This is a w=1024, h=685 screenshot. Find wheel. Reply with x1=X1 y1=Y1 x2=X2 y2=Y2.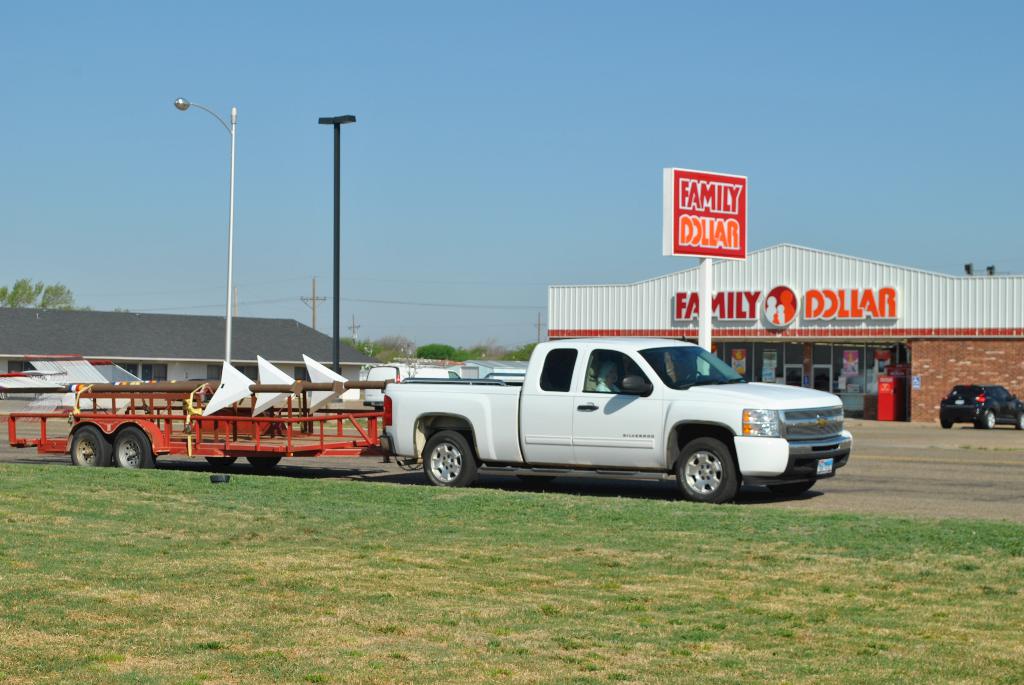
x1=1018 y1=415 x2=1023 y2=428.
